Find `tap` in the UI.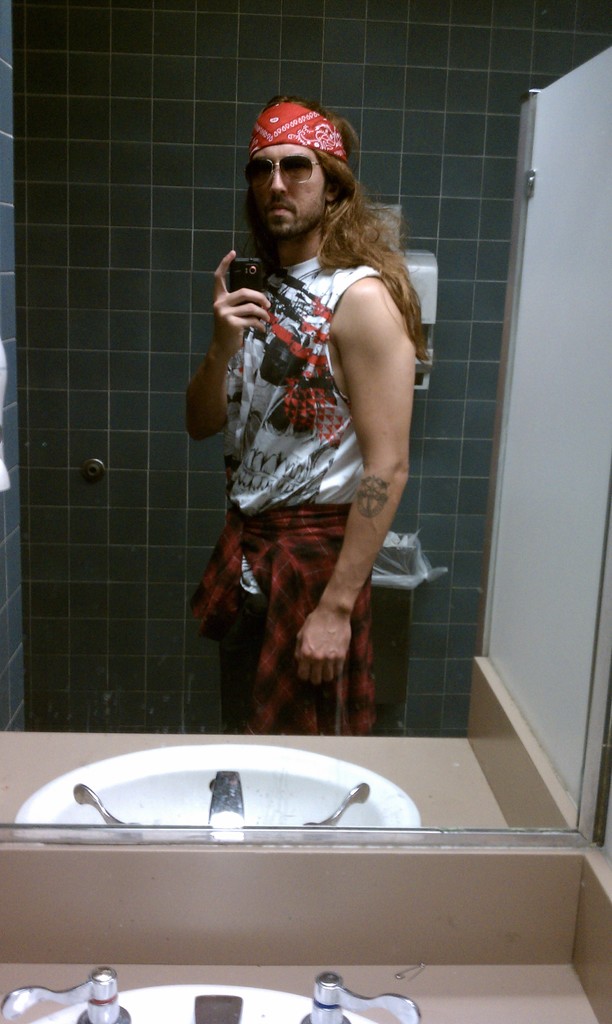
UI element at [left=204, top=767, right=248, bottom=847].
